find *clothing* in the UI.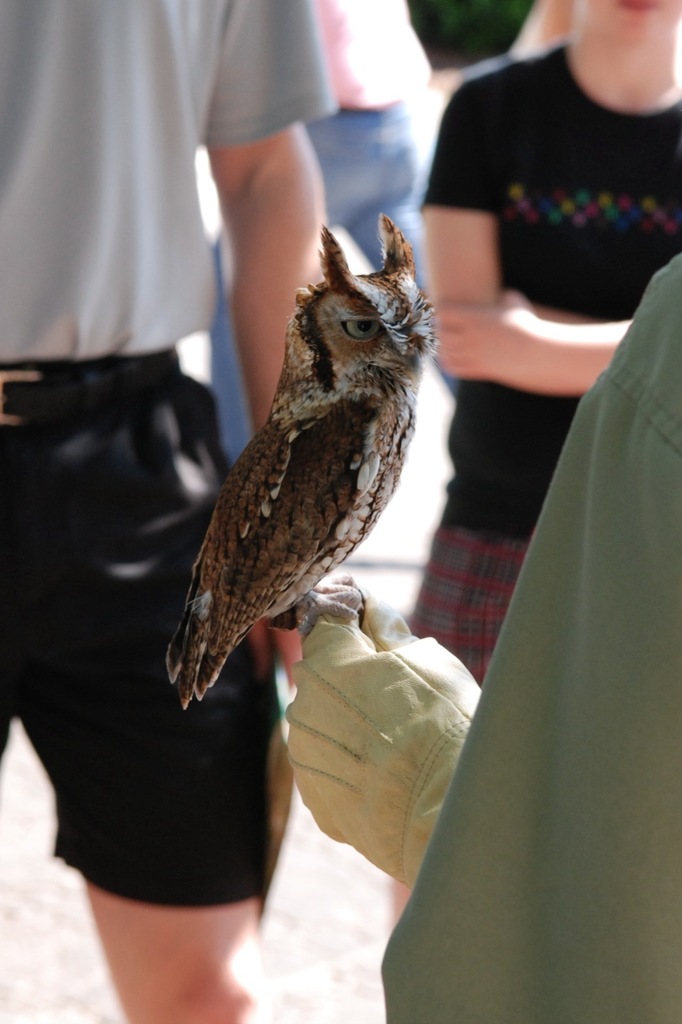
UI element at 0/0/335/909.
